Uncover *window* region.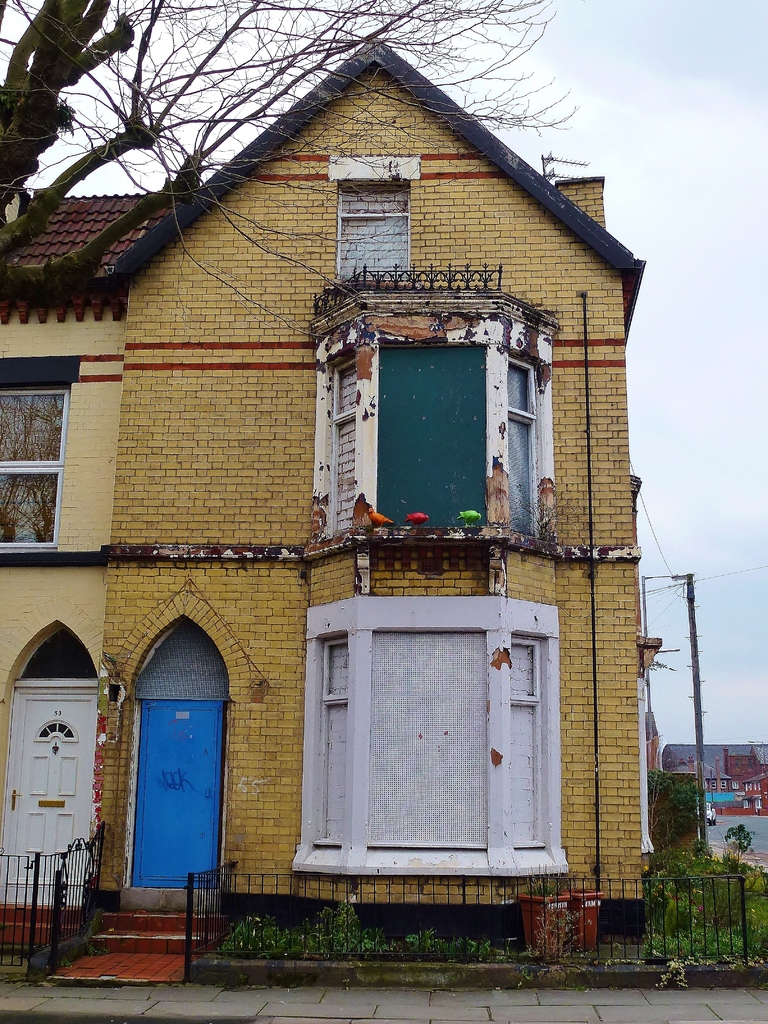
Uncovered: 18:627:90:679.
